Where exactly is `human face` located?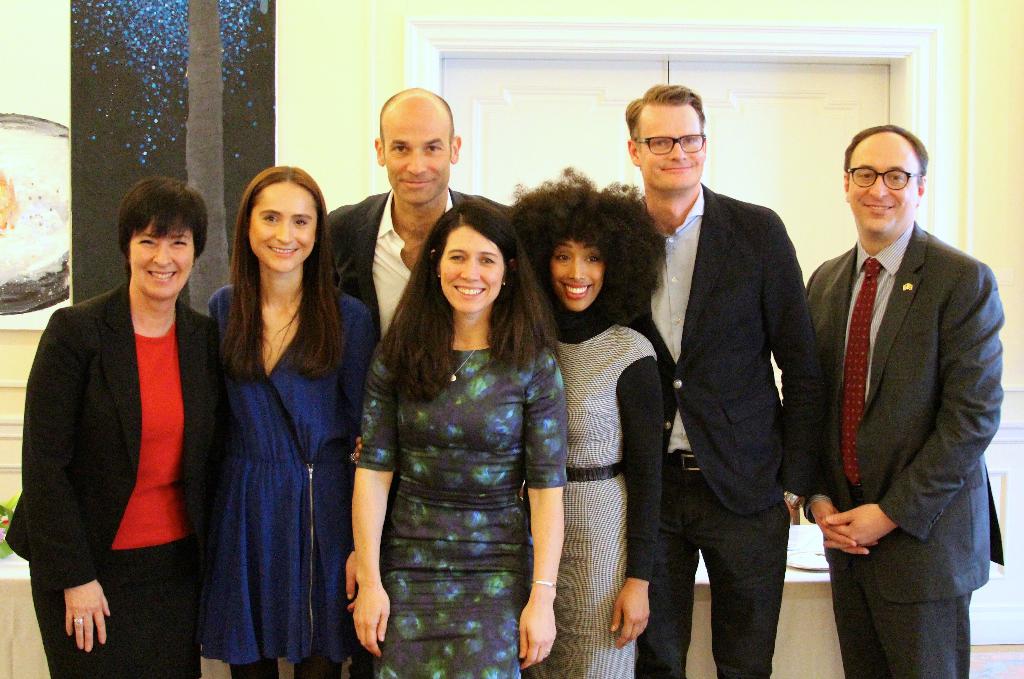
Its bounding box is pyautogui.locateOnScreen(380, 104, 451, 202).
